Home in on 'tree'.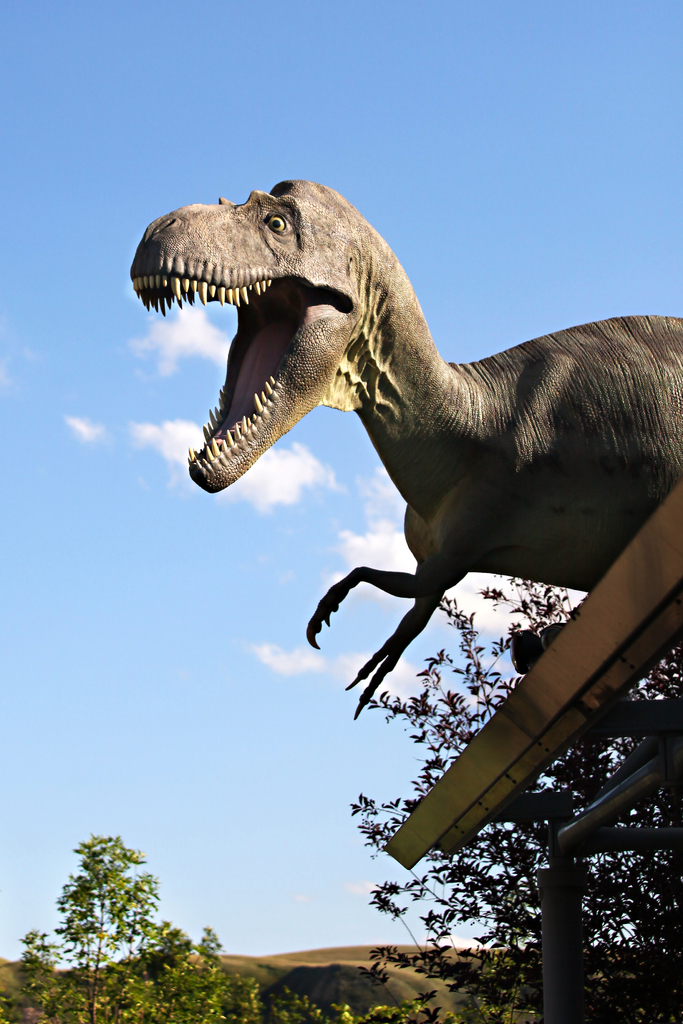
Homed in at 49:824:178:1004.
